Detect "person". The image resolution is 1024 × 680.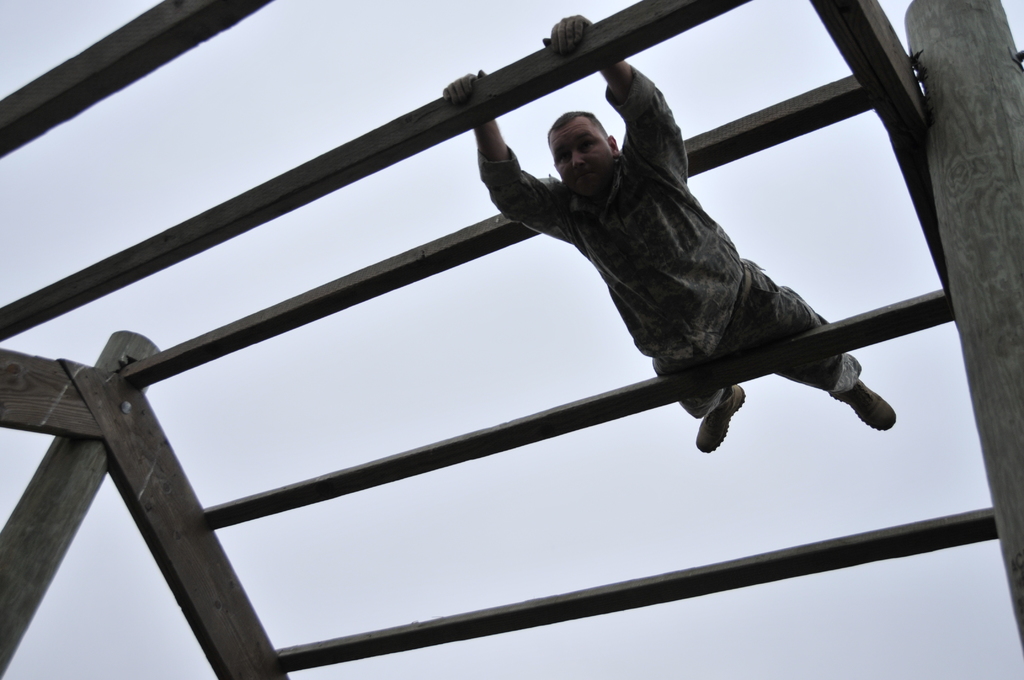
<region>442, 10, 893, 436</region>.
